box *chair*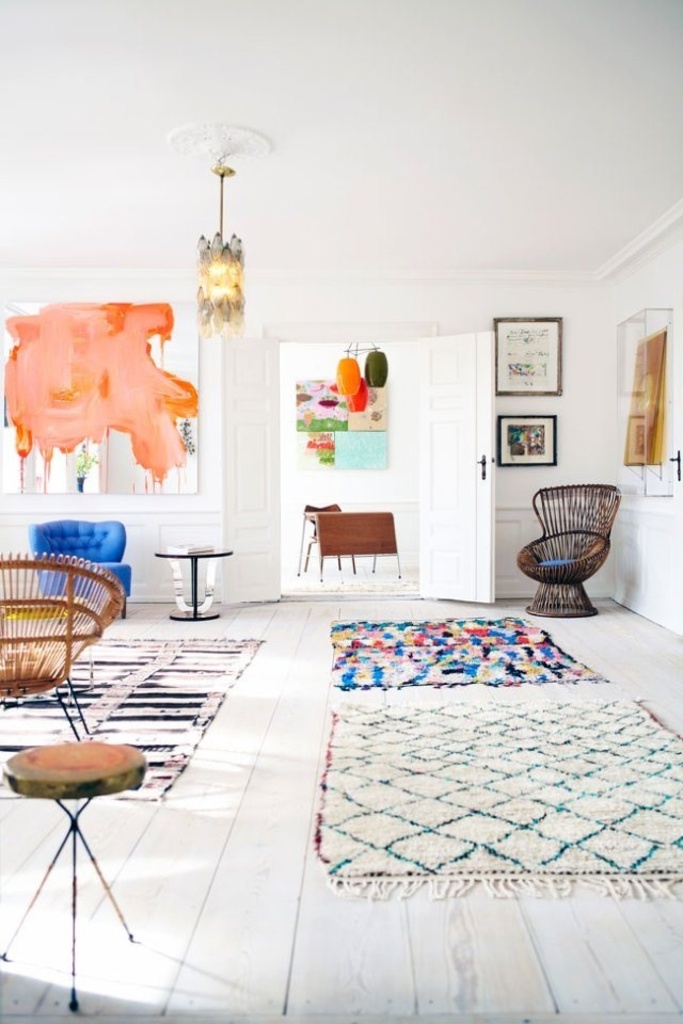
(x1=0, y1=549, x2=128, y2=747)
